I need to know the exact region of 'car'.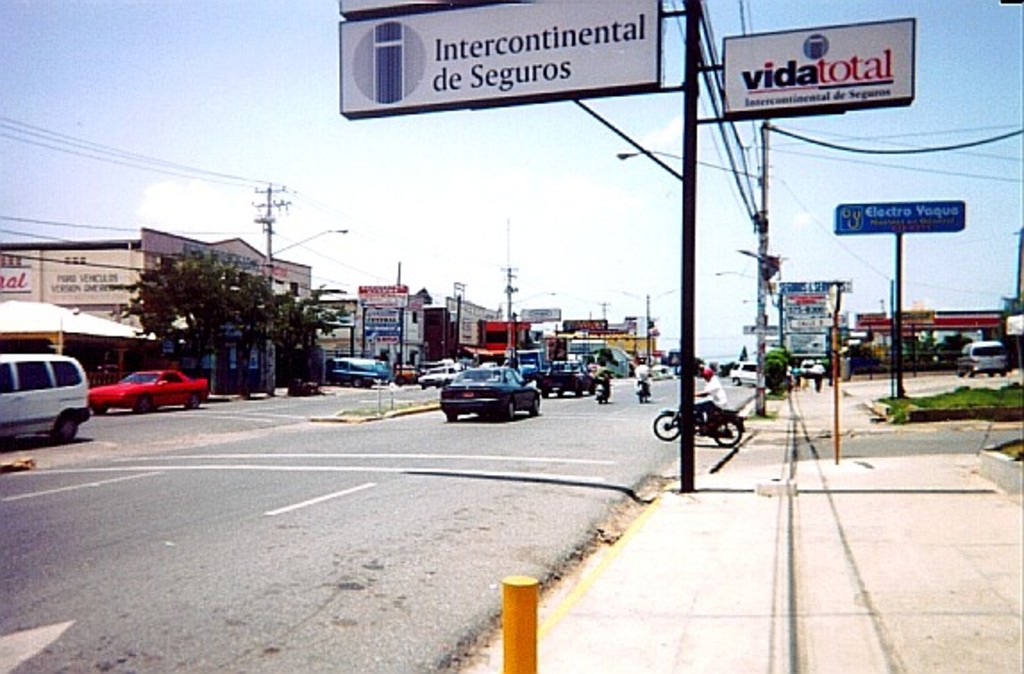
Region: {"x1": 322, "y1": 352, "x2": 397, "y2": 395}.
